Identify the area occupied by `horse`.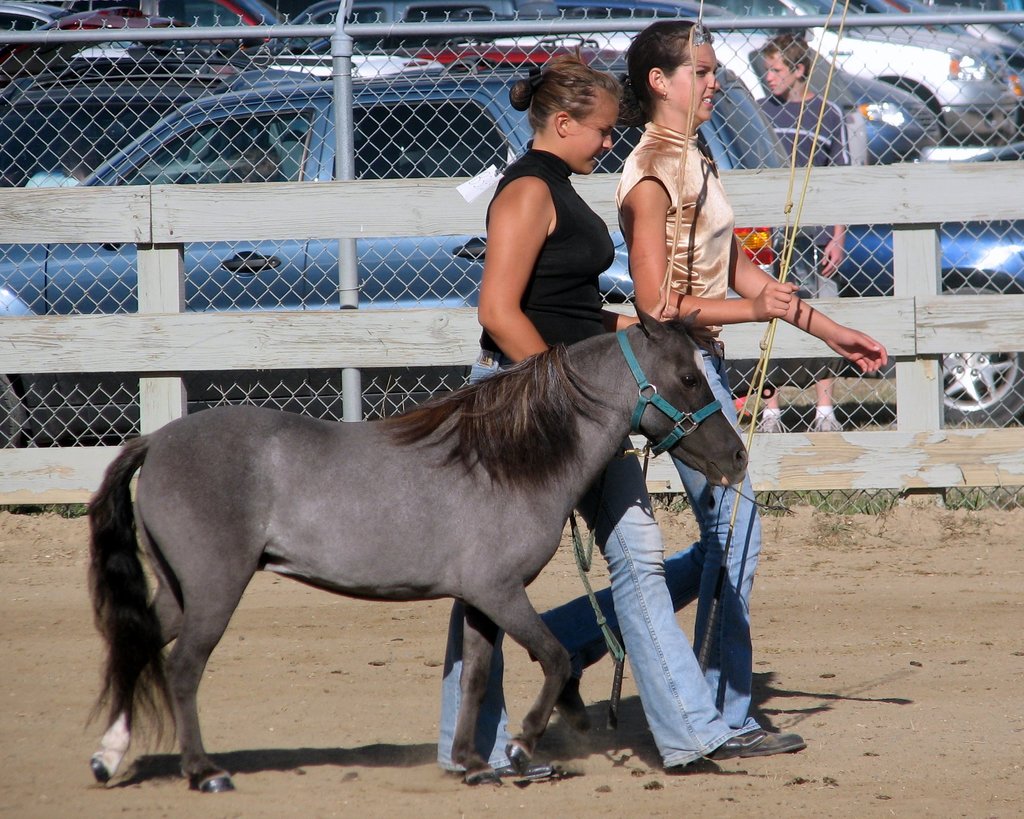
Area: 78/302/751/797.
